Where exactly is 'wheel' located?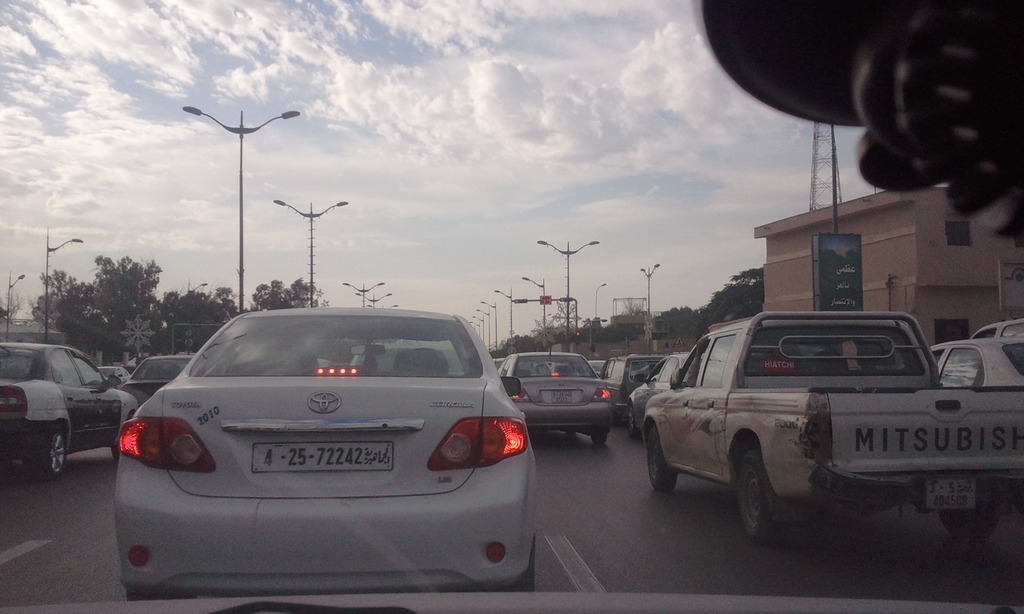
Its bounding box is [x1=735, y1=444, x2=810, y2=550].
